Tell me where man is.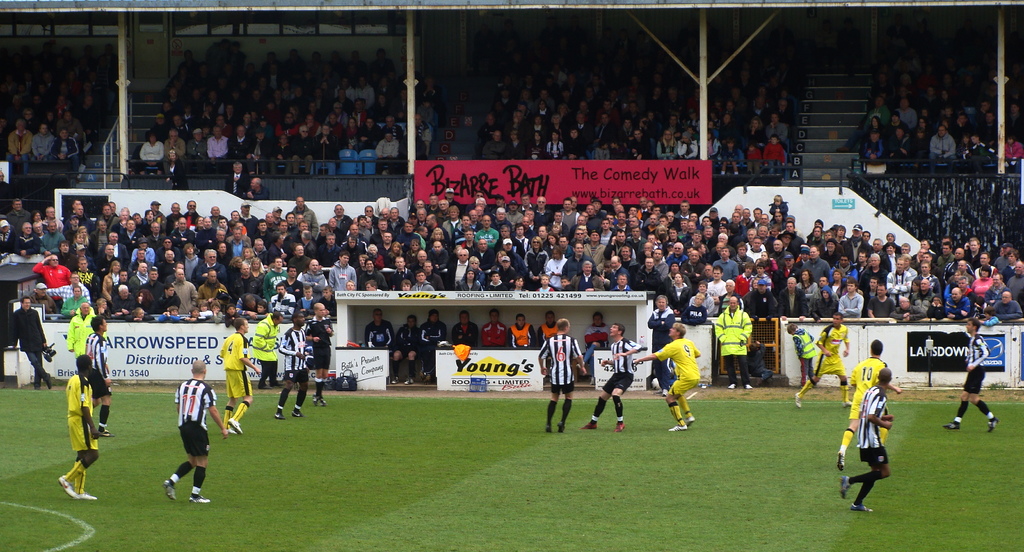
man is at detection(582, 310, 613, 384).
